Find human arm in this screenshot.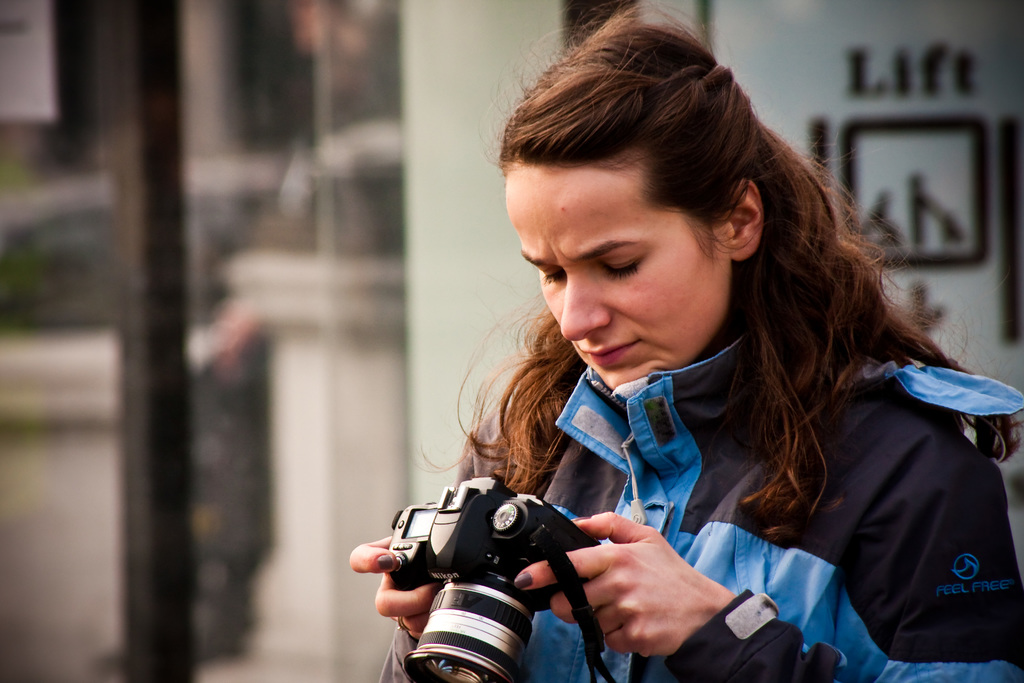
The bounding box for human arm is 511/382/1023/682.
